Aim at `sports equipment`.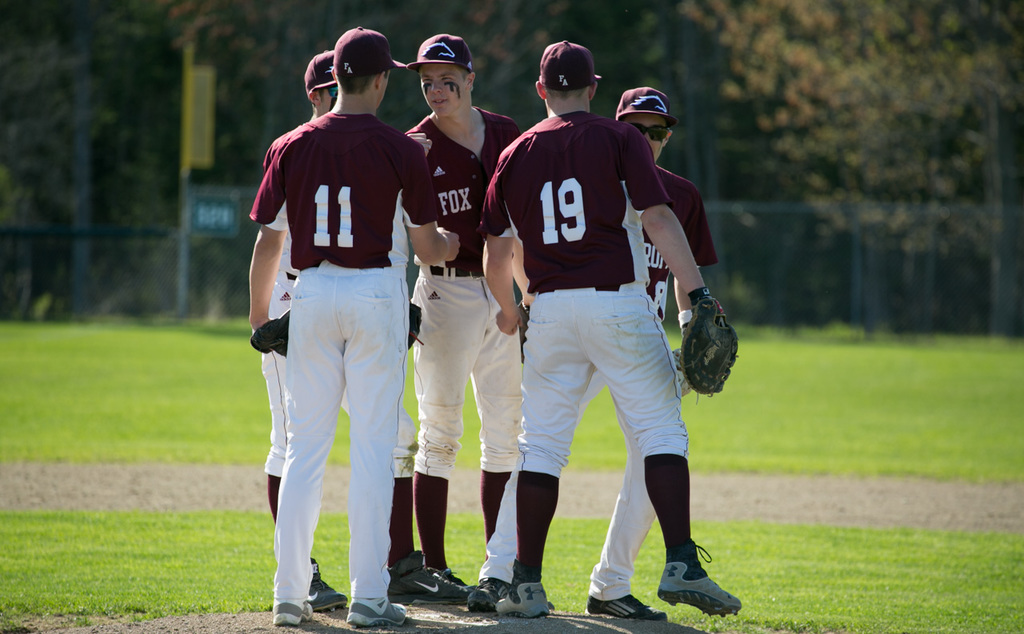
Aimed at detection(676, 285, 740, 400).
